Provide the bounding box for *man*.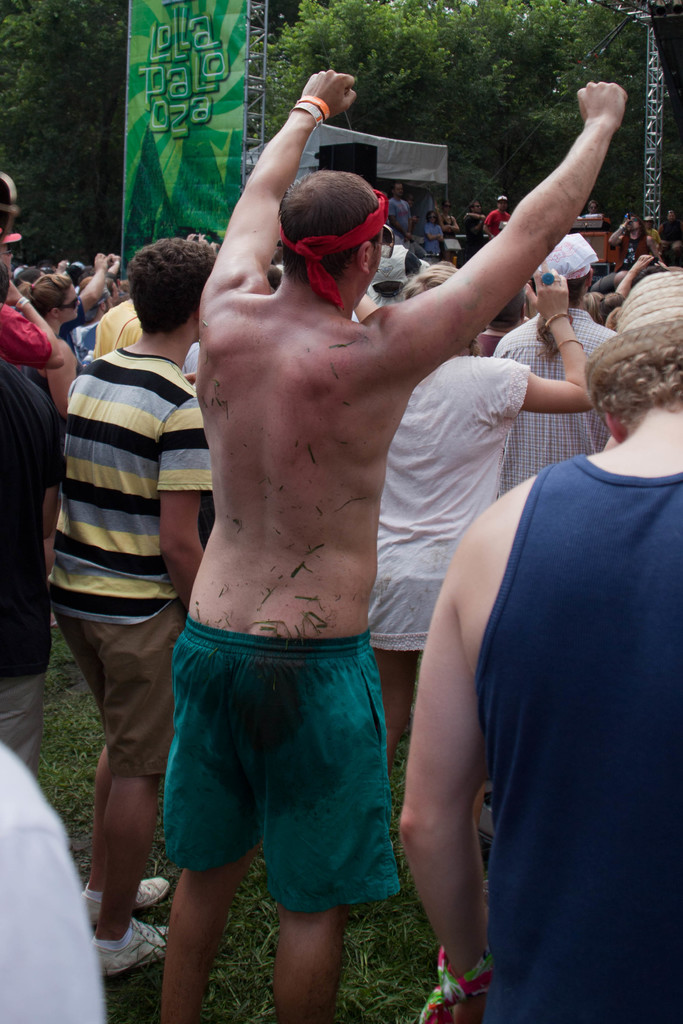
x1=52, y1=239, x2=215, y2=973.
